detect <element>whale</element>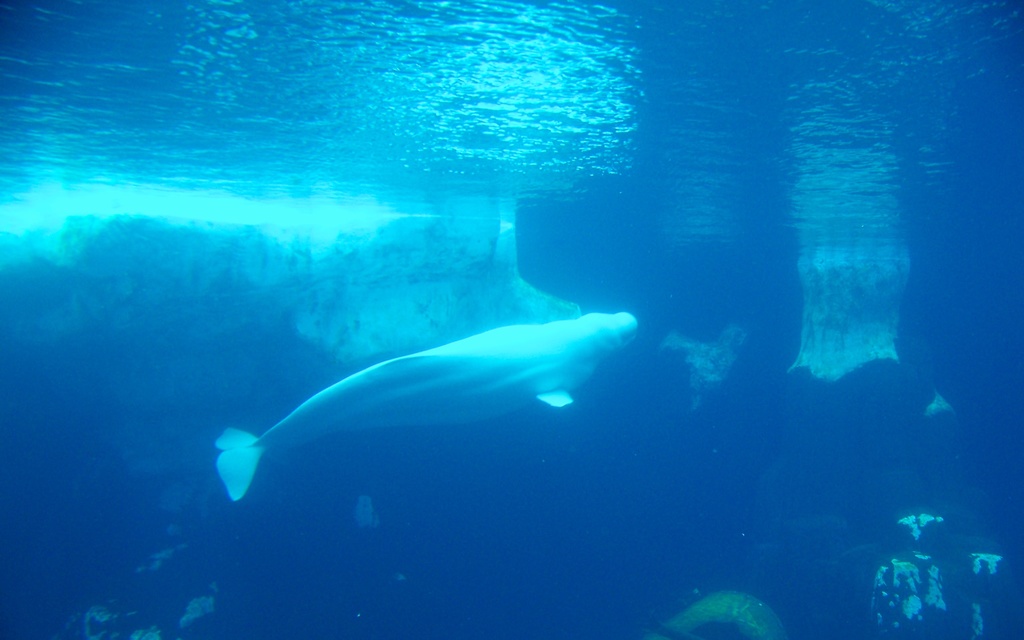
x1=215 y1=310 x2=640 y2=506
